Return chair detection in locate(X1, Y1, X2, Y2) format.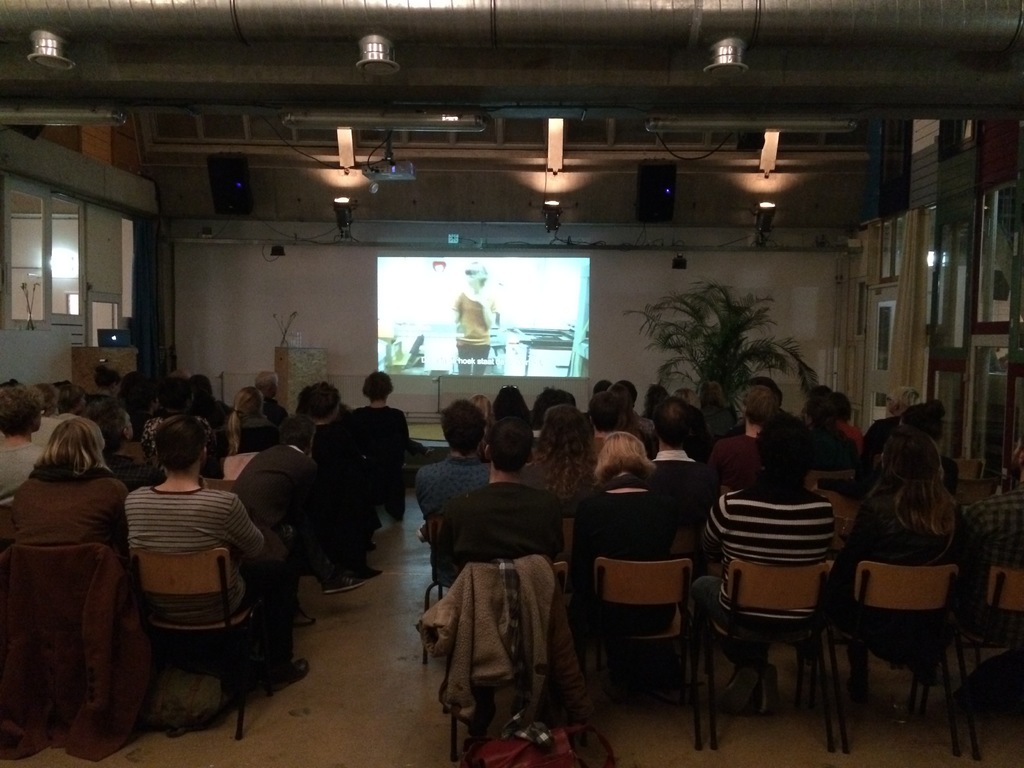
locate(794, 468, 854, 499).
